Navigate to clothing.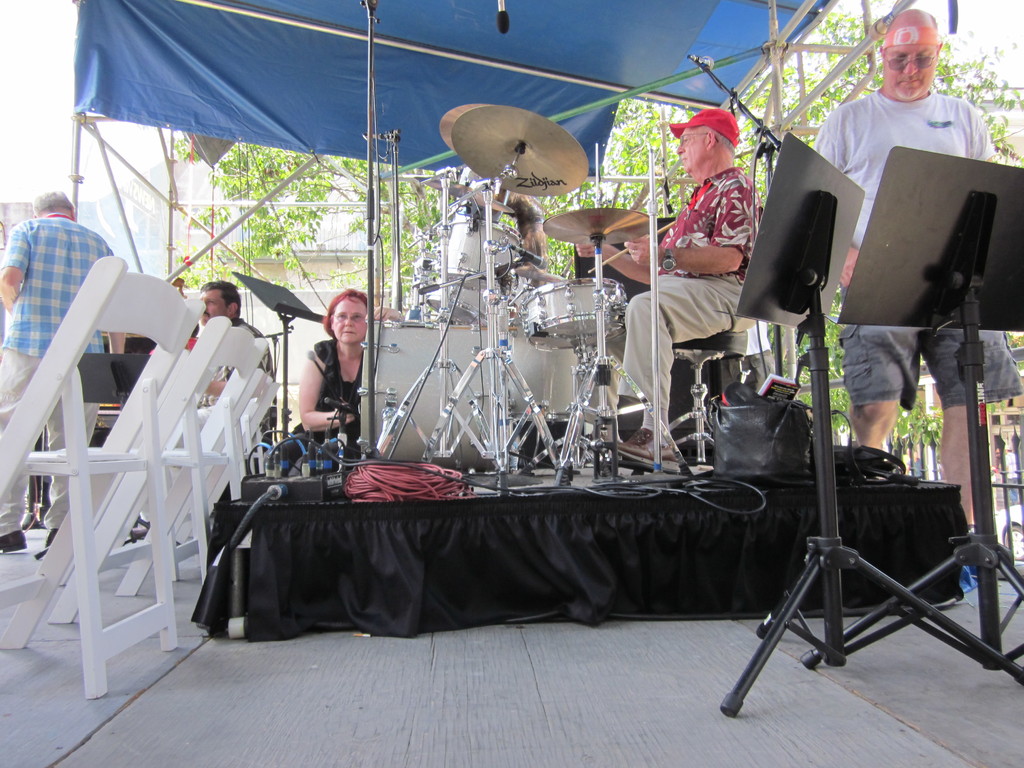
Navigation target: detection(293, 337, 361, 456).
